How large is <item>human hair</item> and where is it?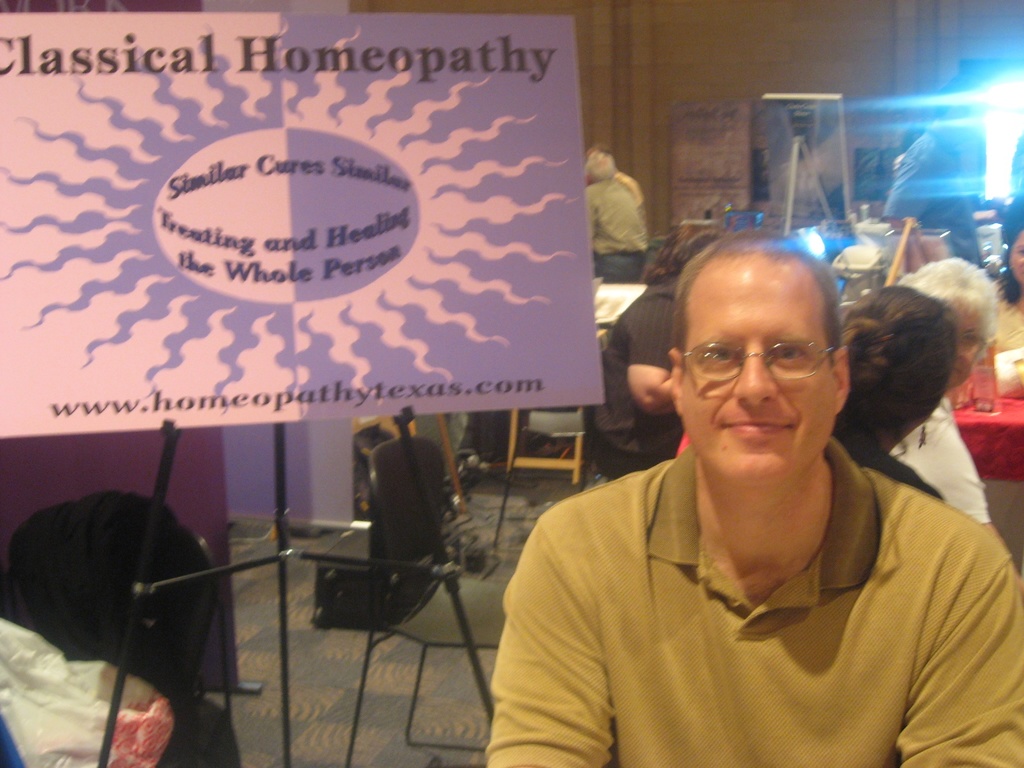
Bounding box: {"x1": 899, "y1": 253, "x2": 1000, "y2": 364}.
